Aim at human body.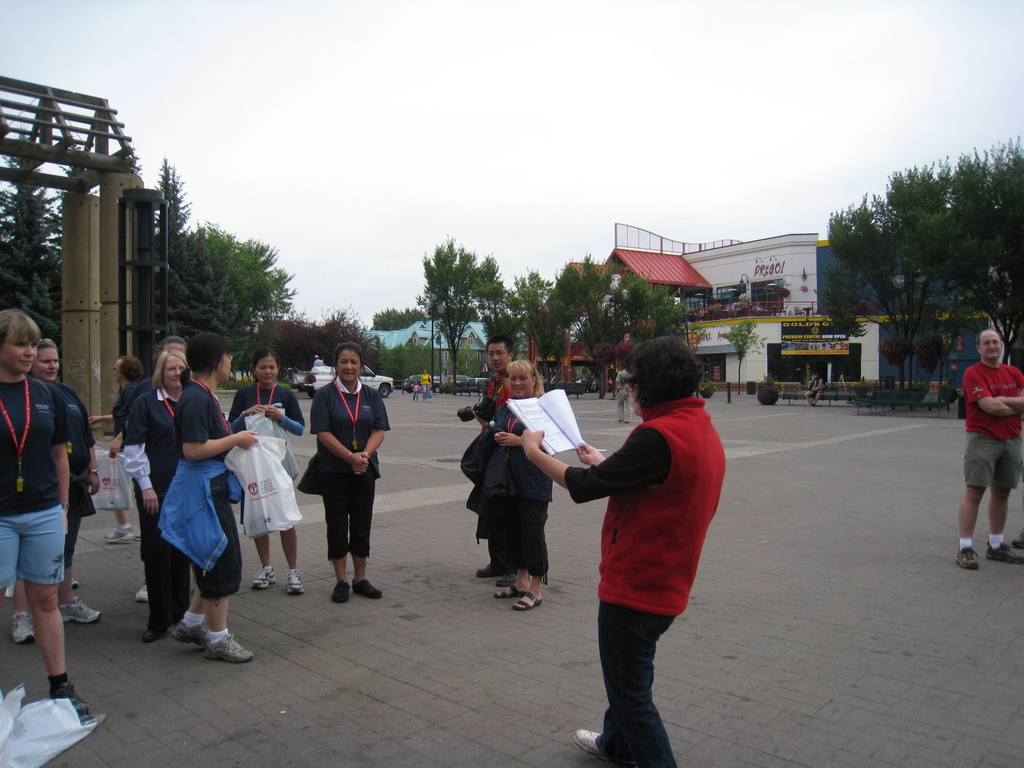
Aimed at bbox=[121, 383, 186, 643].
